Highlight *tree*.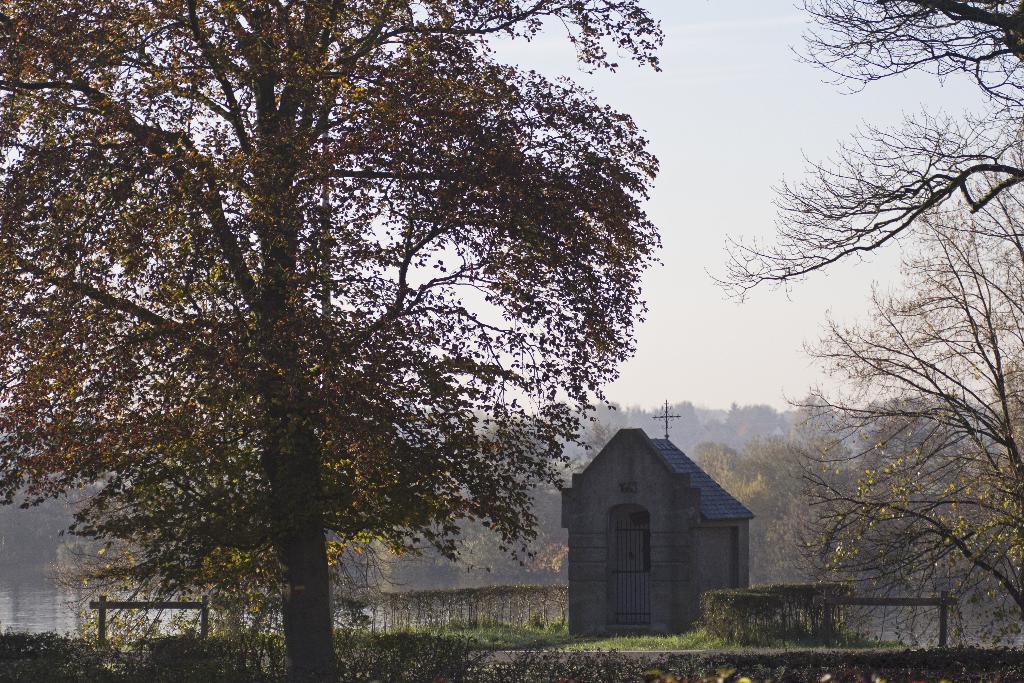
Highlighted region: x1=732, y1=403, x2=781, y2=457.
